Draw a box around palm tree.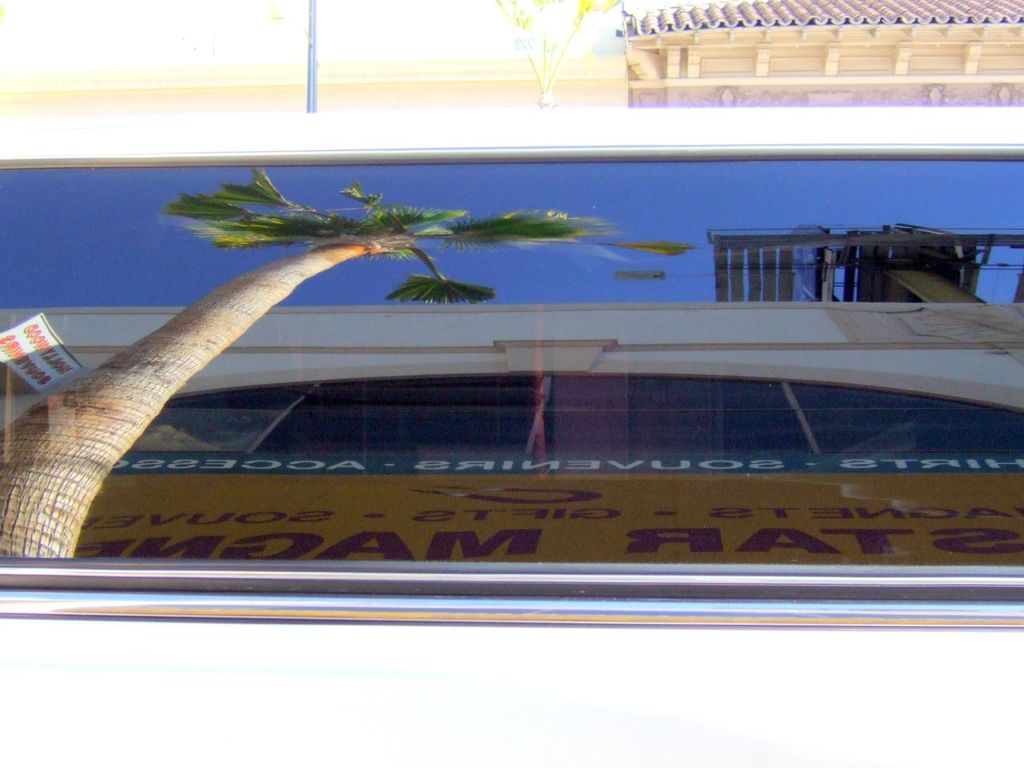
1:165:695:561.
